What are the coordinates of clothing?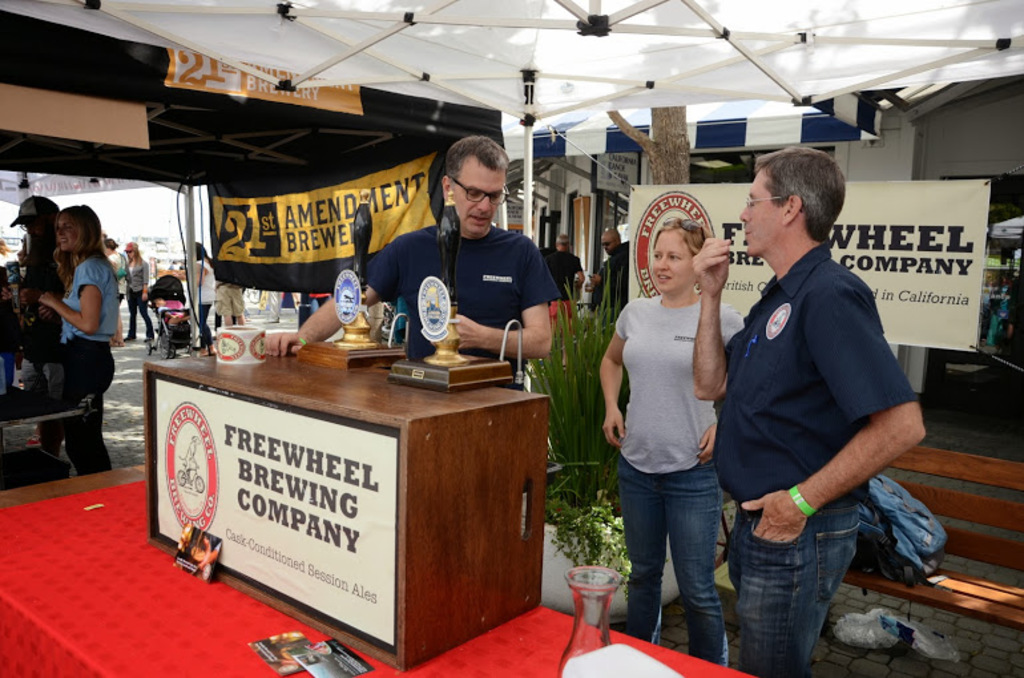
121, 247, 156, 347.
